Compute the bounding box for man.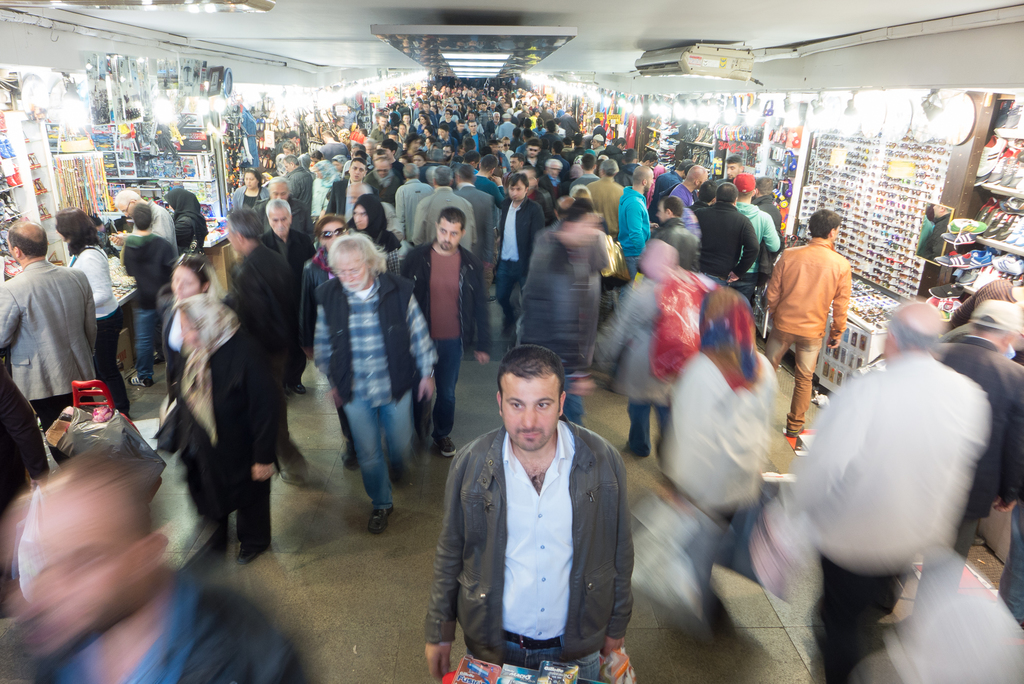
x1=581 y1=158 x2=627 y2=228.
